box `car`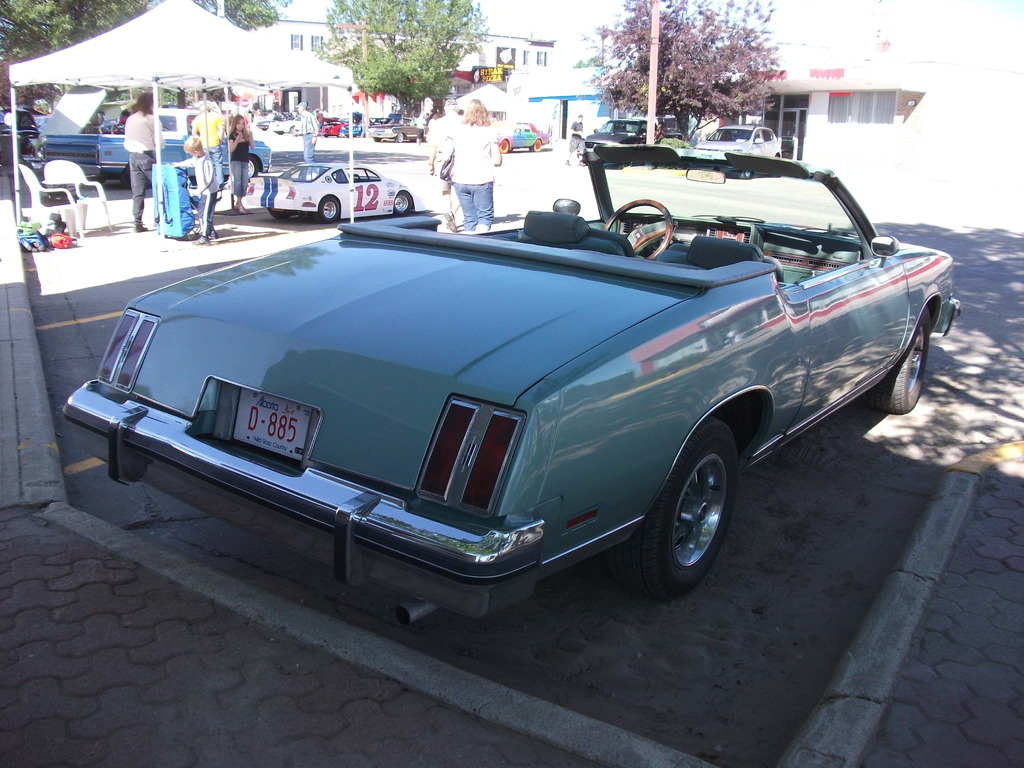
box(255, 160, 422, 226)
